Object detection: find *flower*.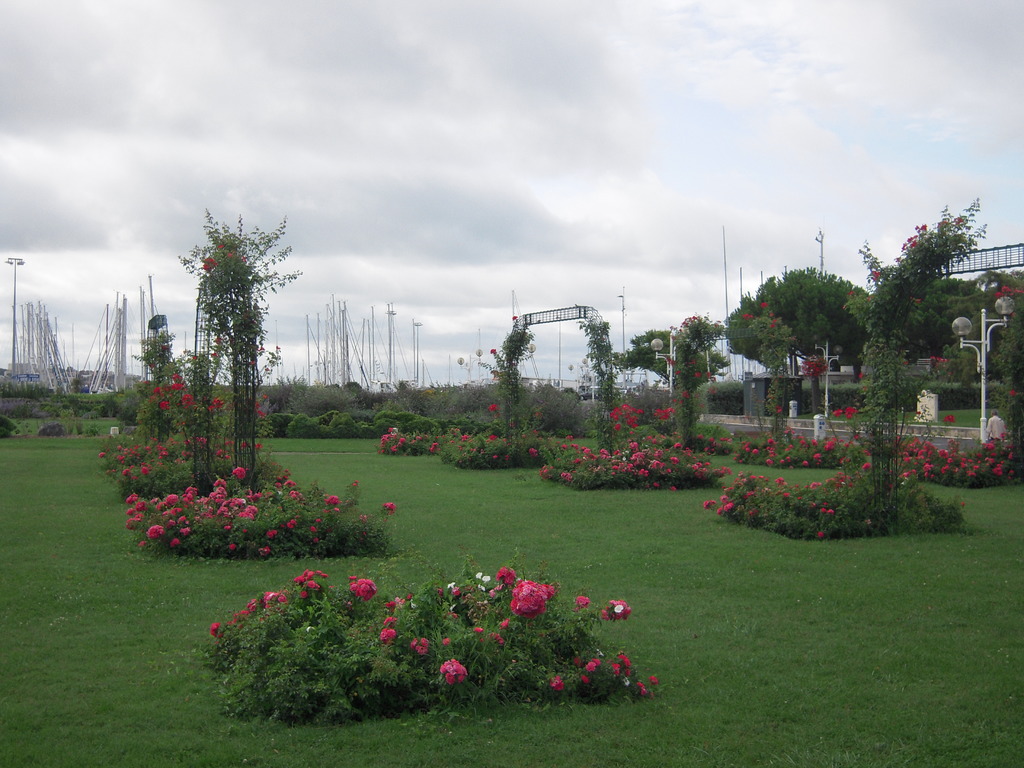
{"x1": 494, "y1": 565, "x2": 525, "y2": 589}.
